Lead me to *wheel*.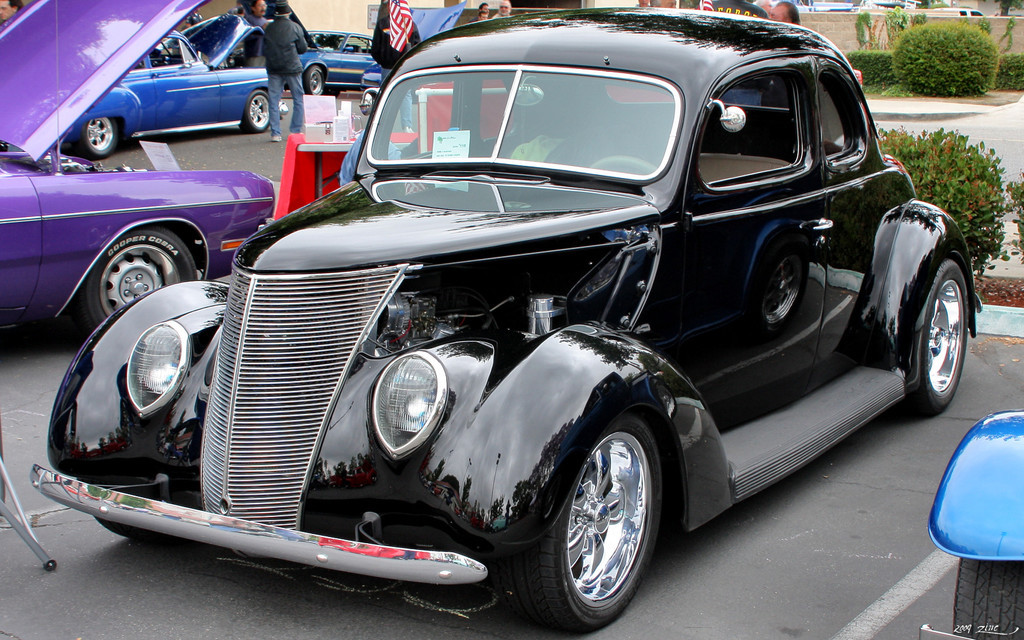
Lead to 586:155:654:177.
